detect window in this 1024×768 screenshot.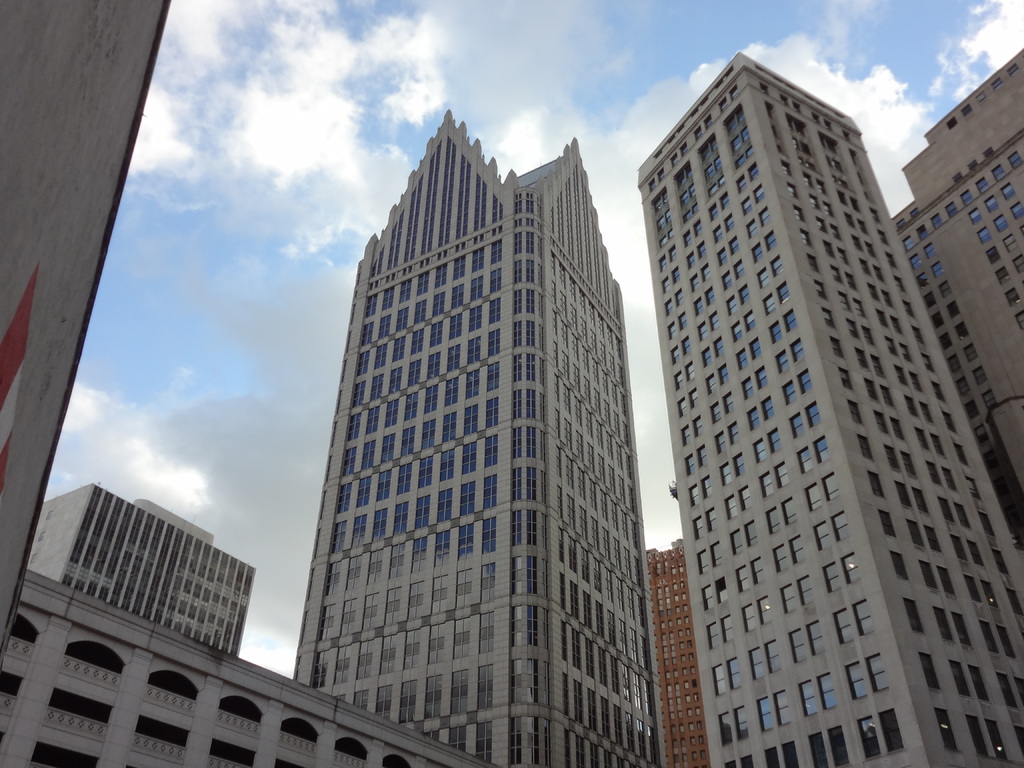
Detection: {"x1": 681, "y1": 161, "x2": 700, "y2": 181}.
